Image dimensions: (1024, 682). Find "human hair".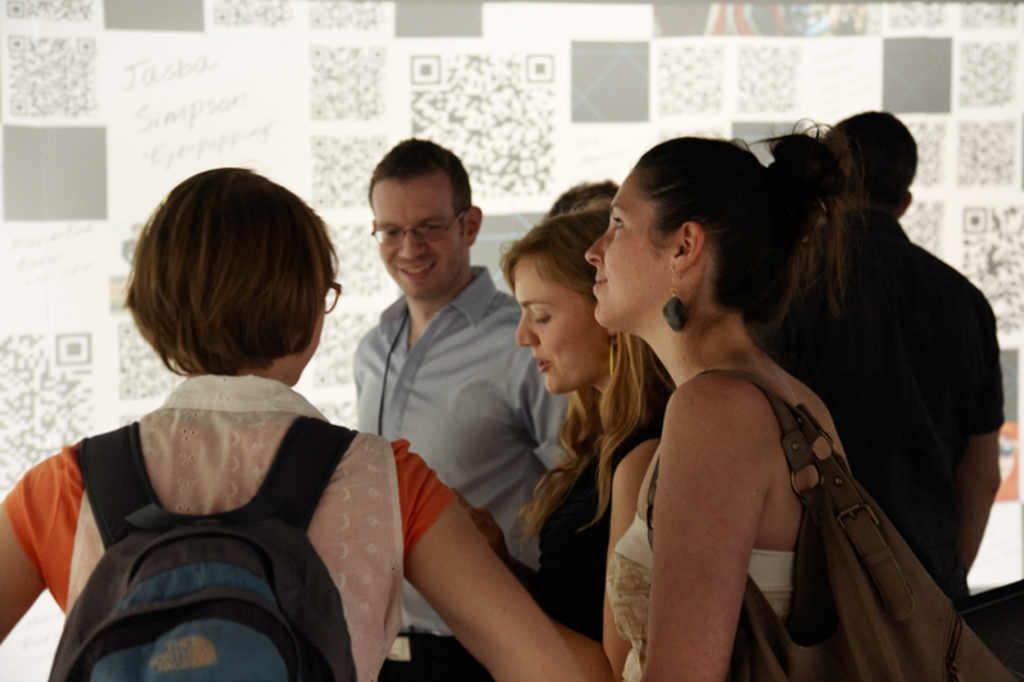
(left=828, top=106, right=920, bottom=206).
